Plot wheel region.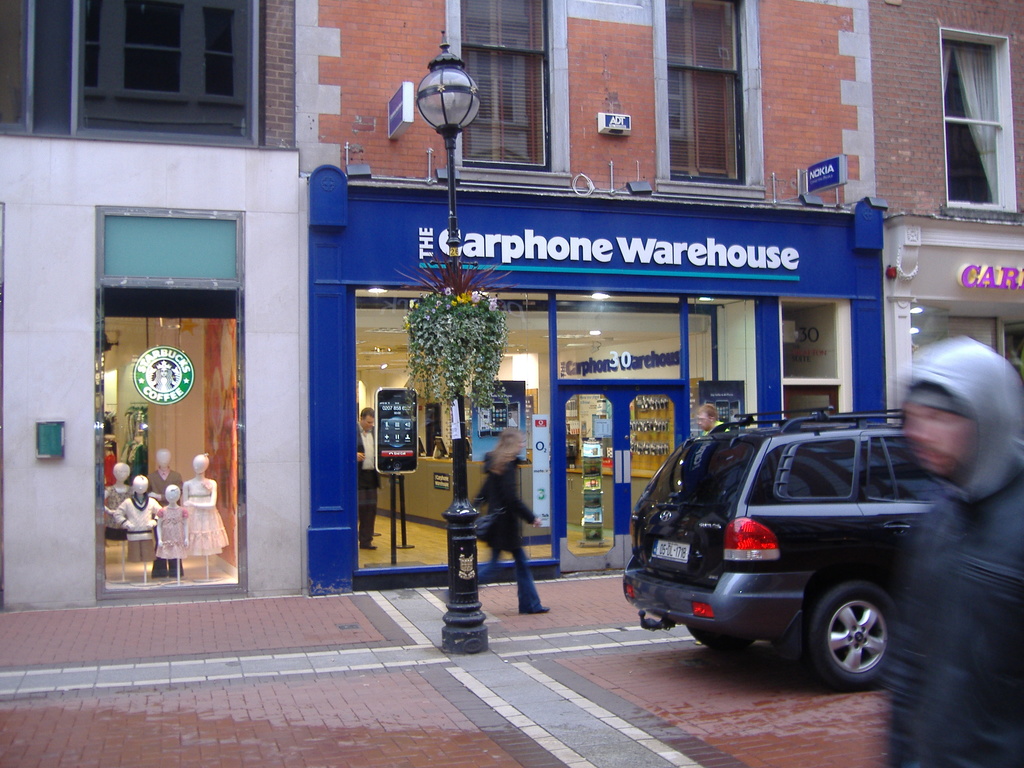
Plotted at detection(687, 620, 752, 653).
